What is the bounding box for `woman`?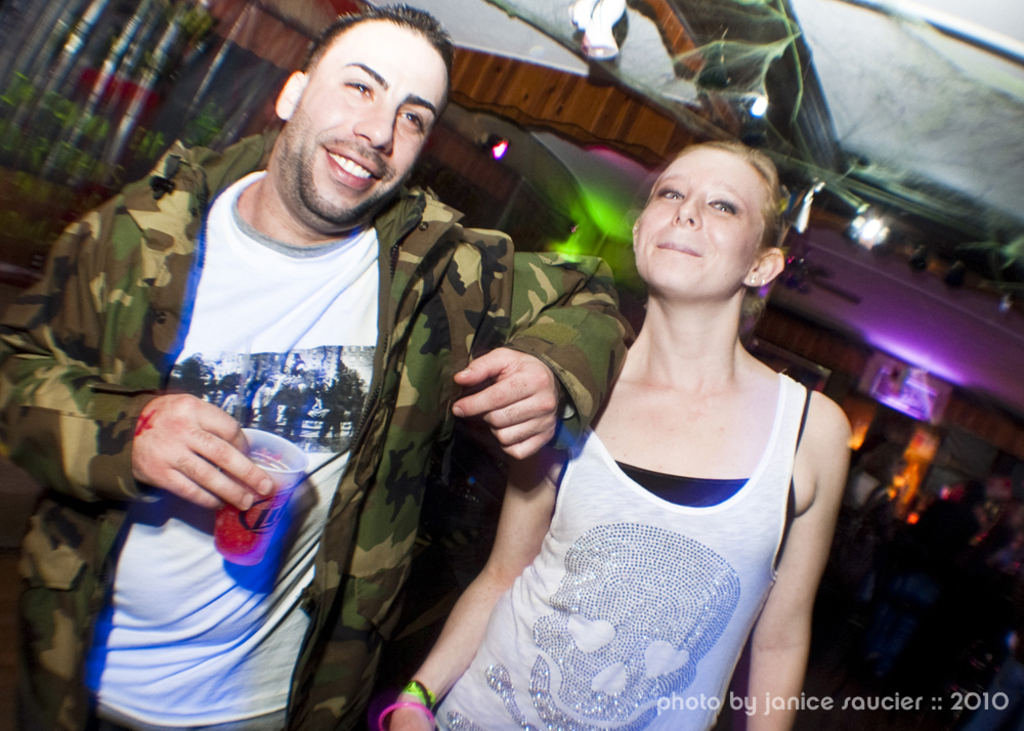
[429,79,888,718].
